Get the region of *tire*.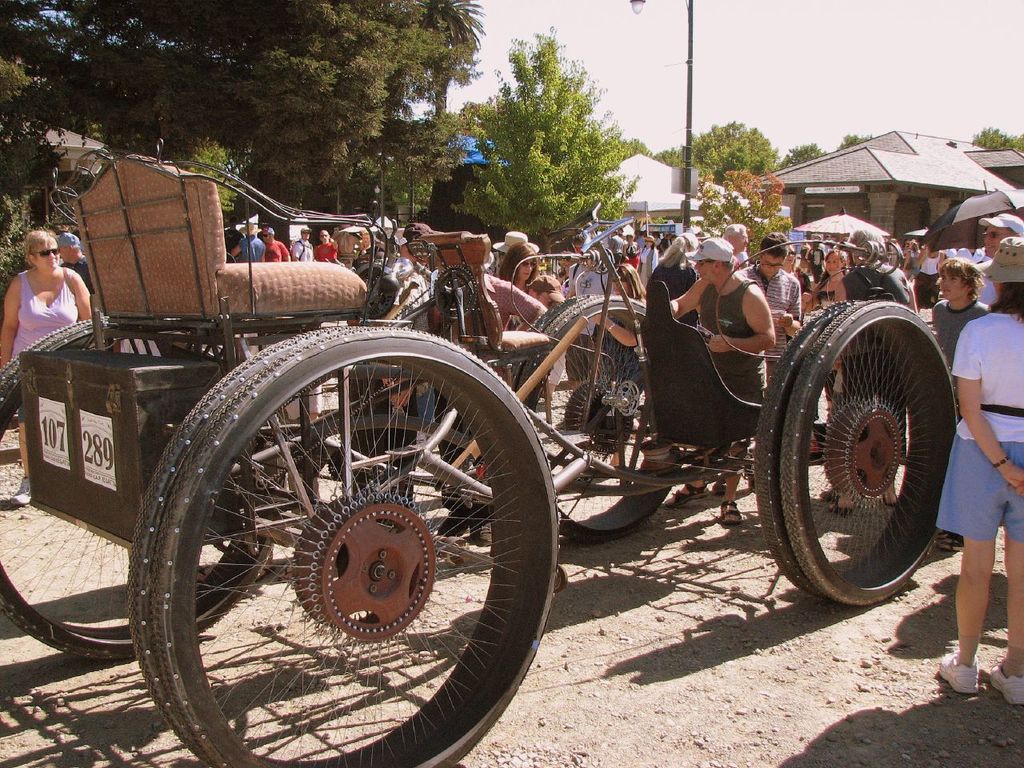
[130, 322, 558, 767].
